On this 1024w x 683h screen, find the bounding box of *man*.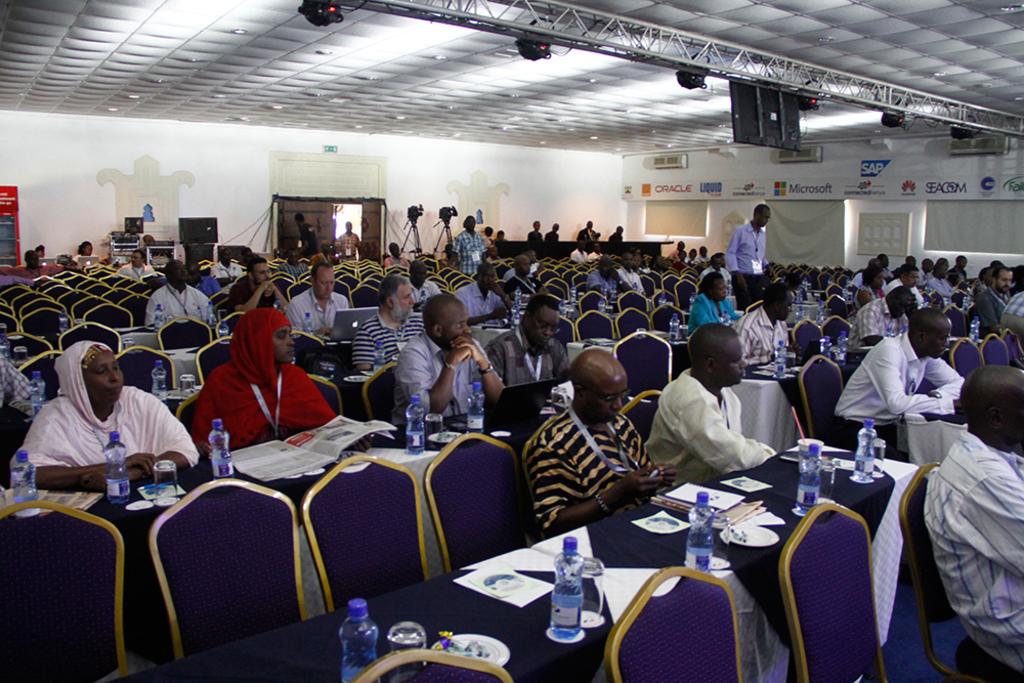
Bounding box: crop(279, 249, 306, 282).
